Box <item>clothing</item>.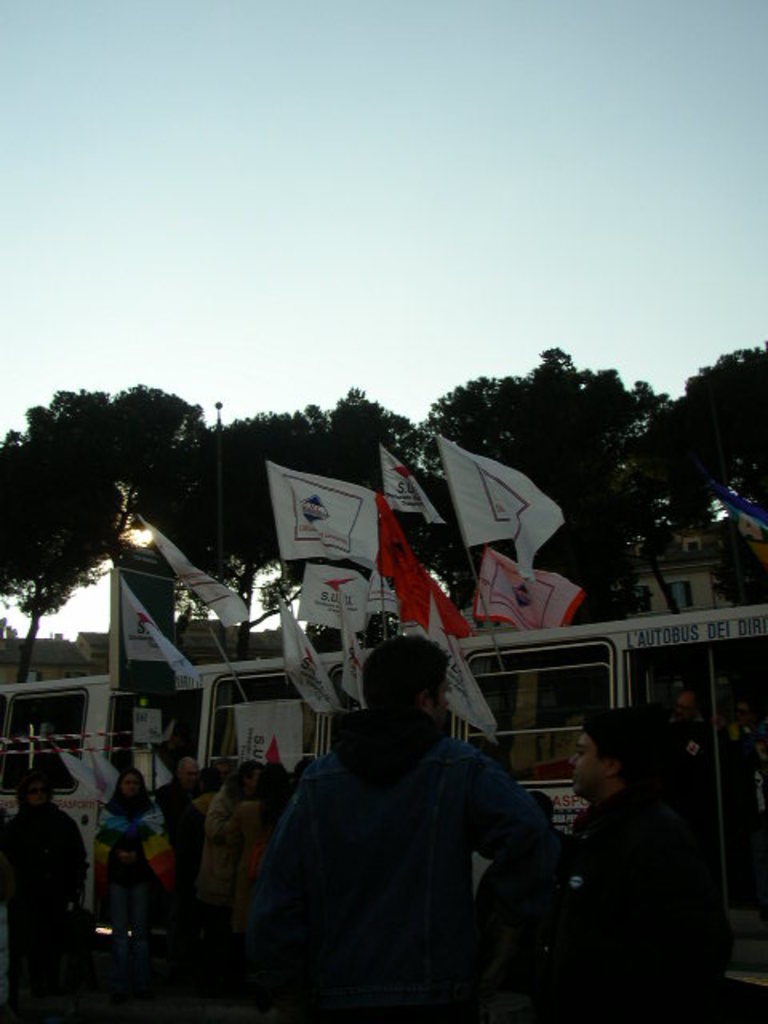
Rect(99, 808, 171, 931).
